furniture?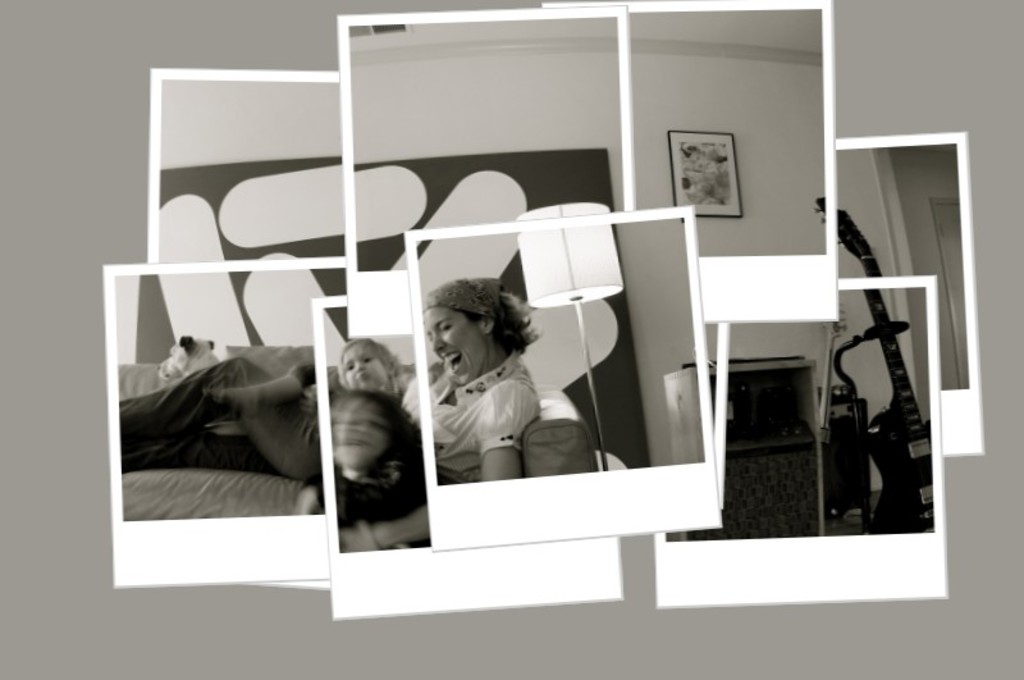
bbox=[119, 346, 326, 522]
